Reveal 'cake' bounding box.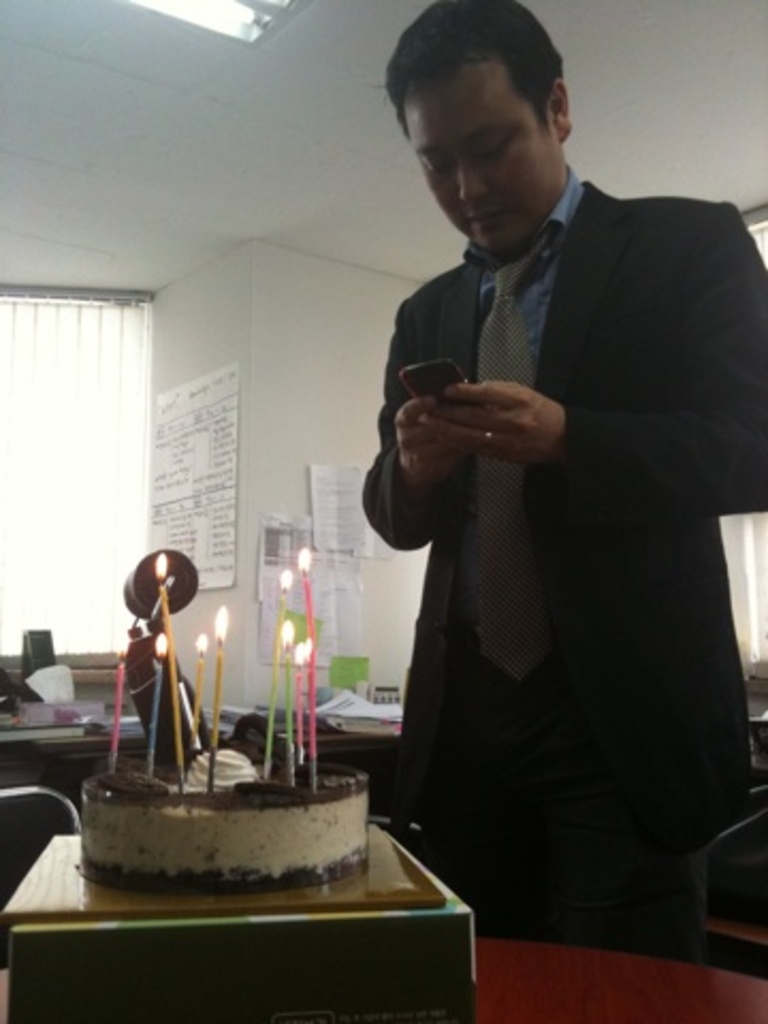
Revealed: (x1=77, y1=749, x2=371, y2=894).
